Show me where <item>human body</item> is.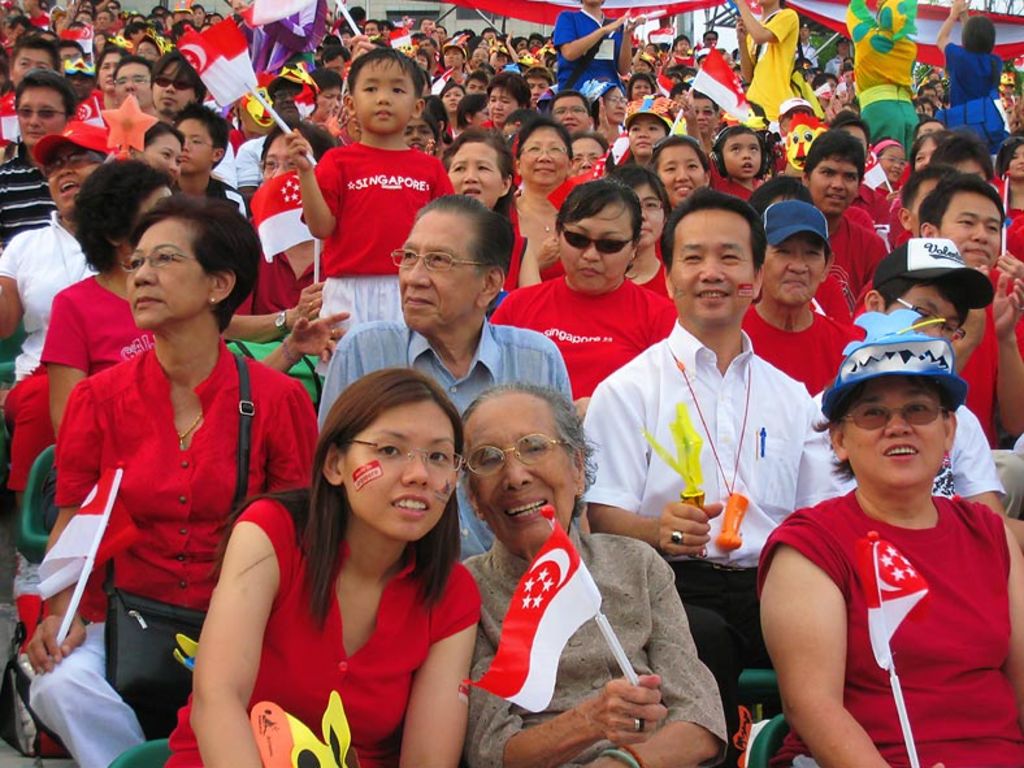
<item>human body</item> is at 790:234:1002:522.
